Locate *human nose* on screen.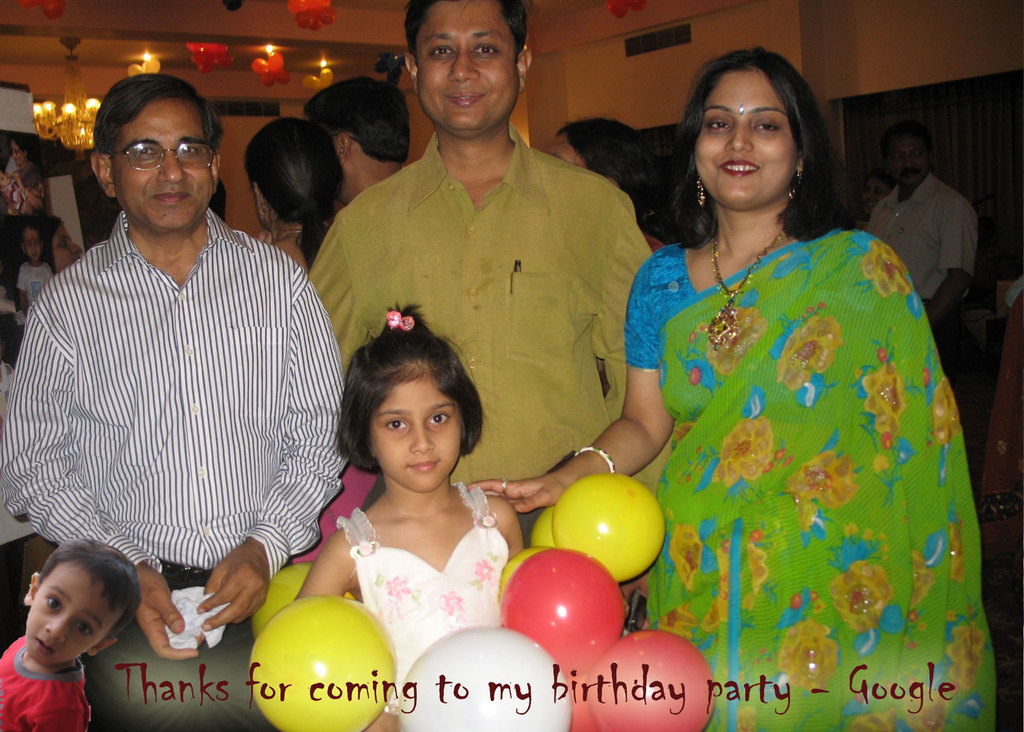
On screen at bbox=(71, 245, 84, 258).
